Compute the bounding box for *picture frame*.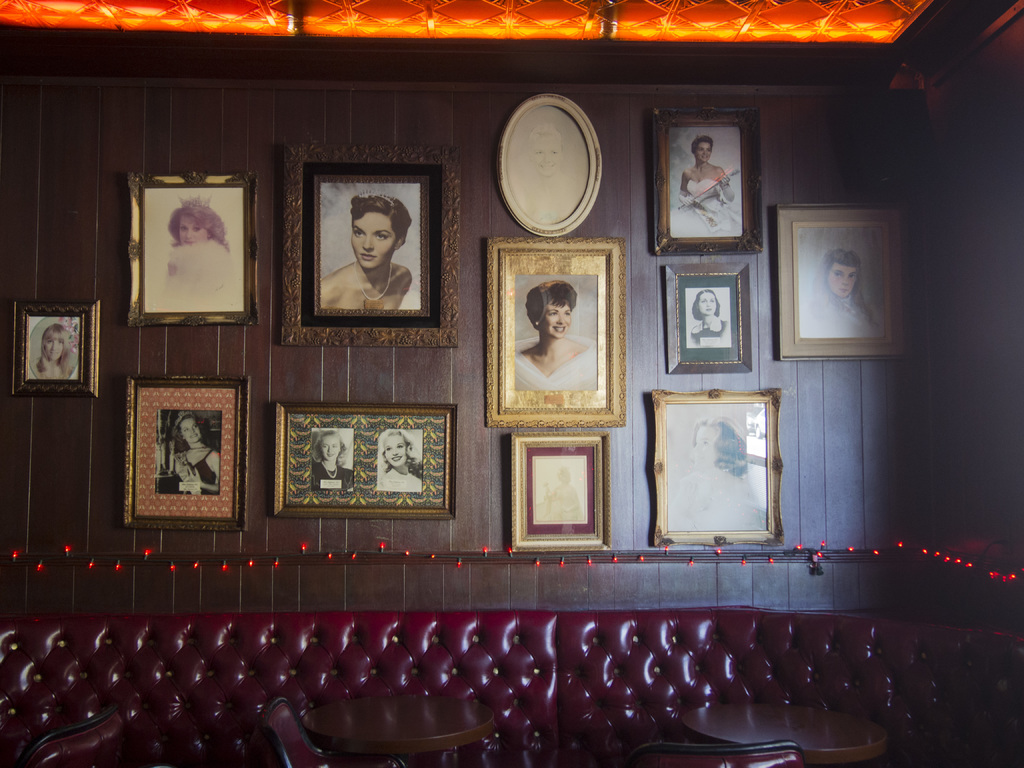
[263, 400, 458, 522].
